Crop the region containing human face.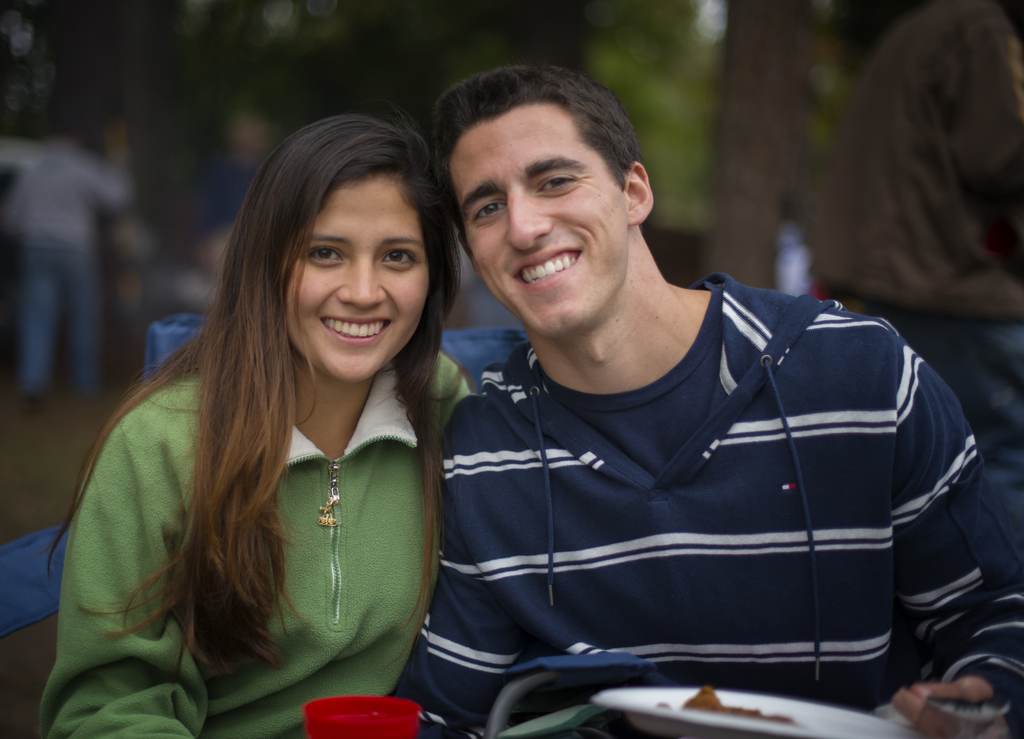
Crop region: (left=451, top=97, right=630, bottom=337).
